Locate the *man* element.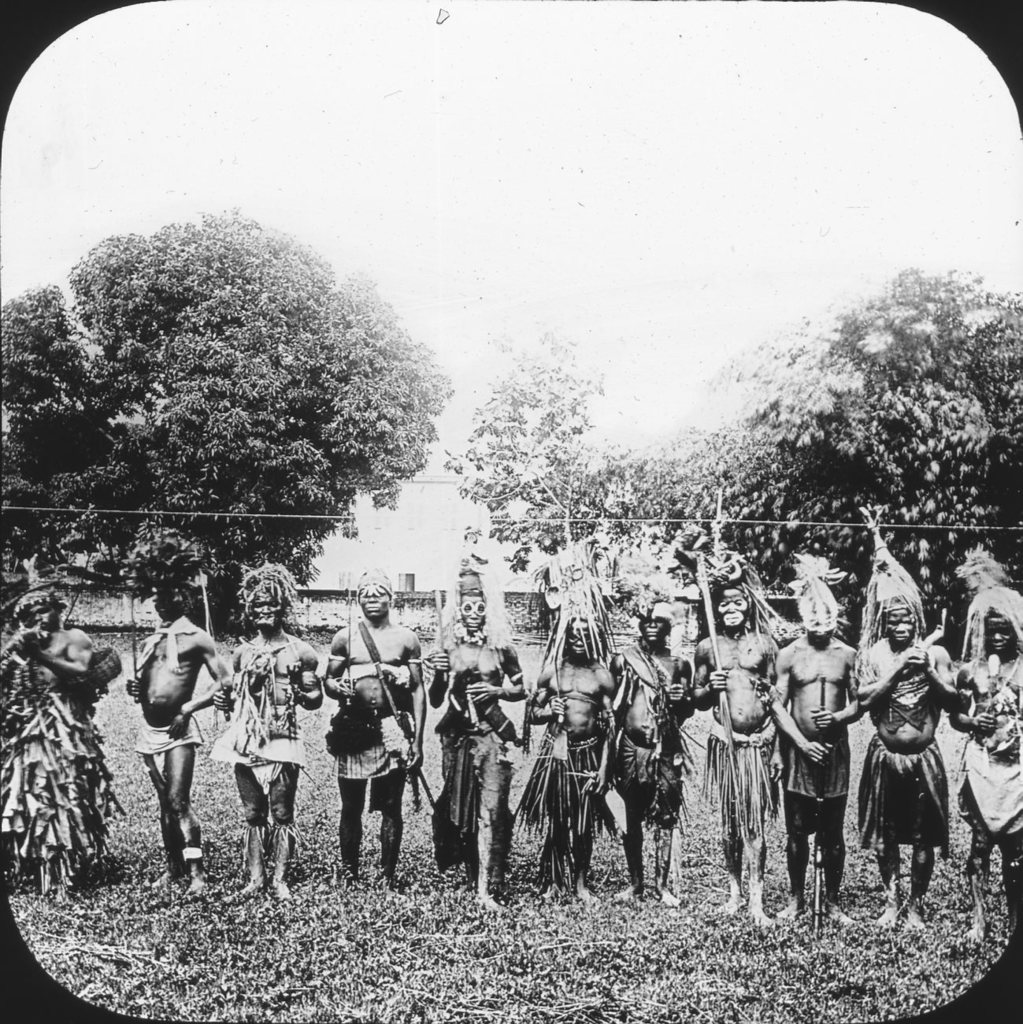
Element bbox: region(523, 536, 618, 906).
